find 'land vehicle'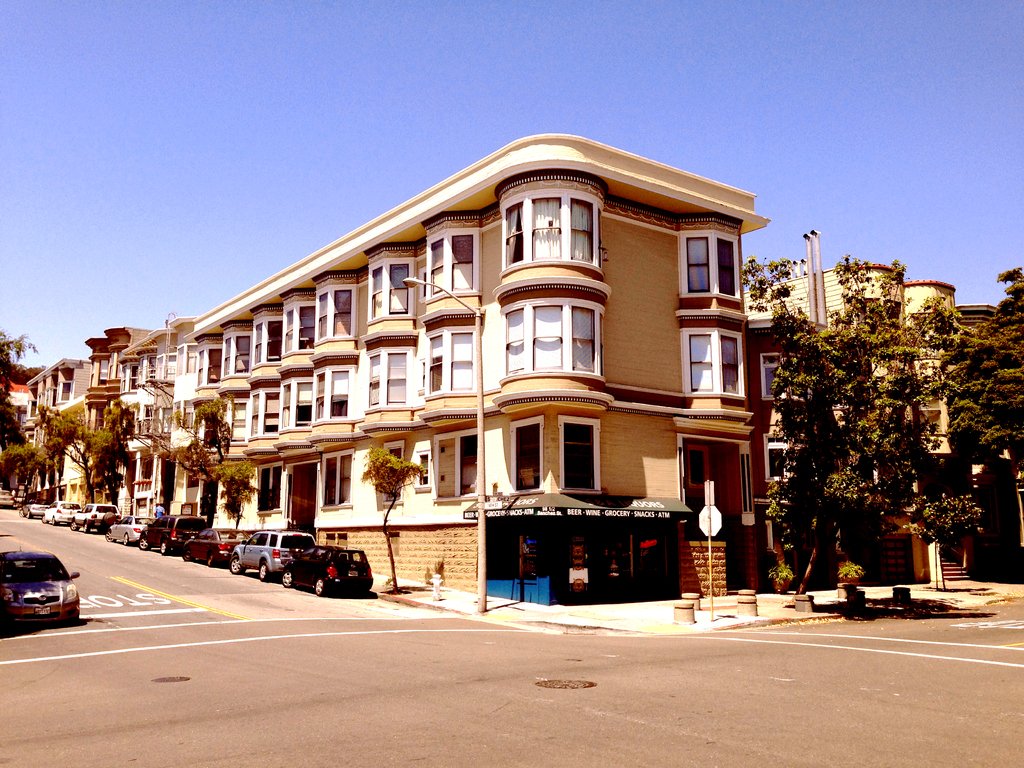
[44, 503, 77, 520]
